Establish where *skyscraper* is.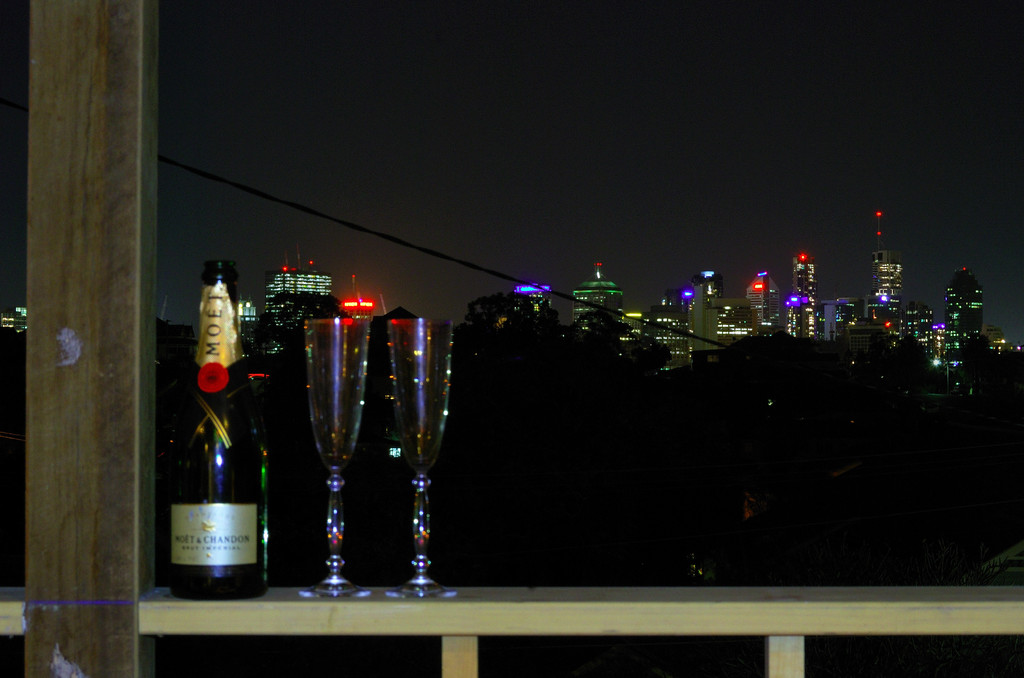
Established at x1=788 y1=246 x2=820 y2=343.
